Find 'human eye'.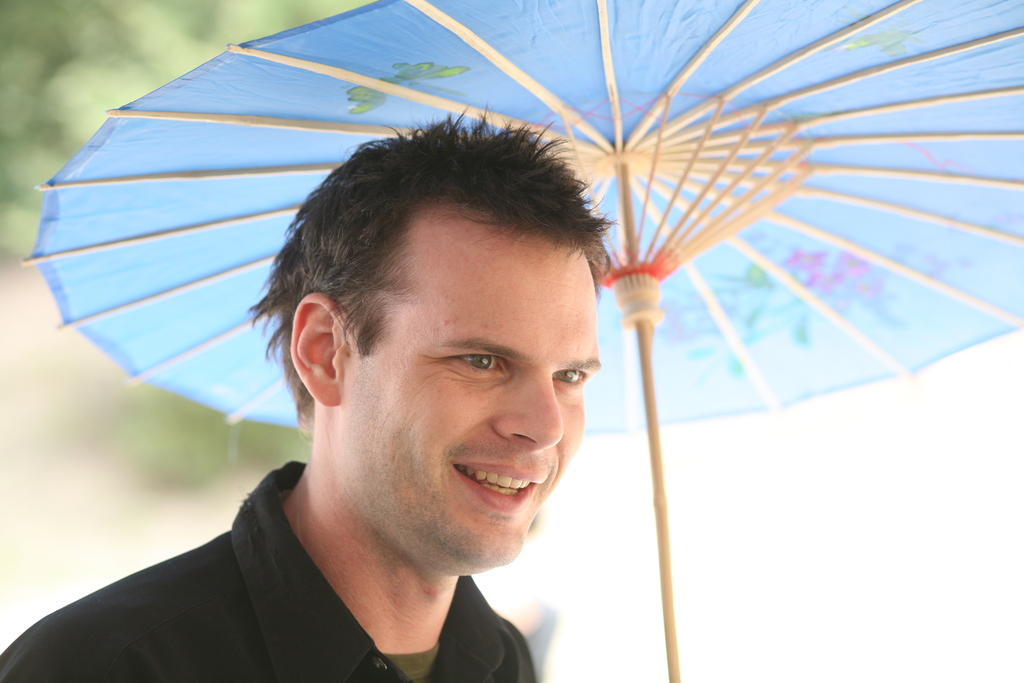
(425, 350, 521, 409).
